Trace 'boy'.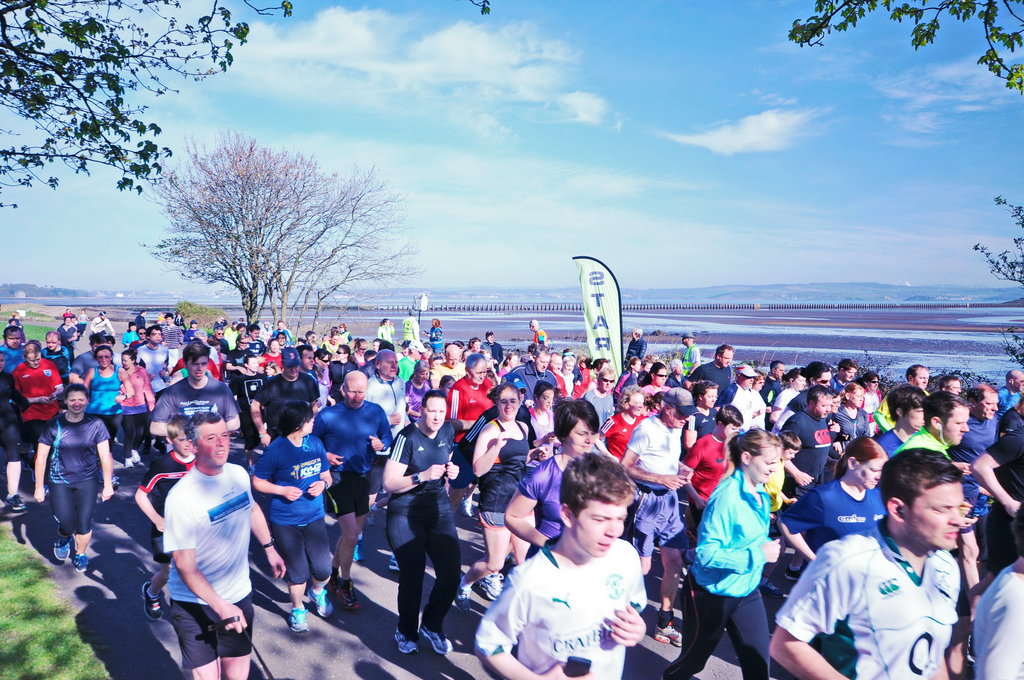
Traced to left=830, top=361, right=855, bottom=390.
